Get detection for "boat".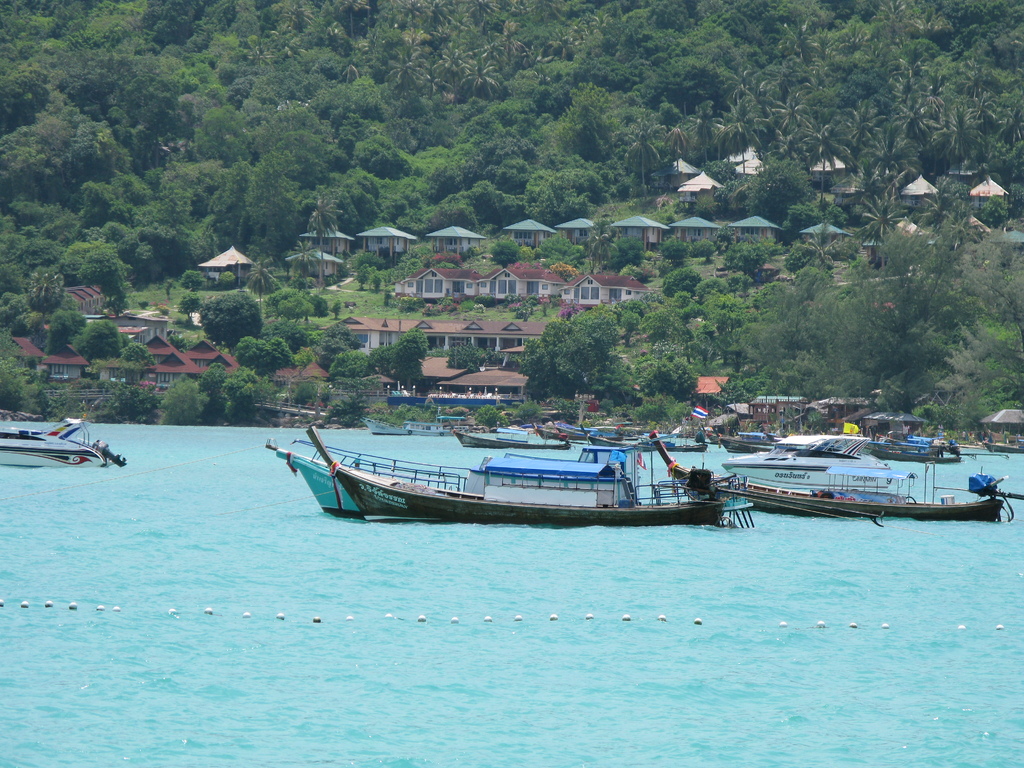
Detection: box=[269, 403, 762, 529].
